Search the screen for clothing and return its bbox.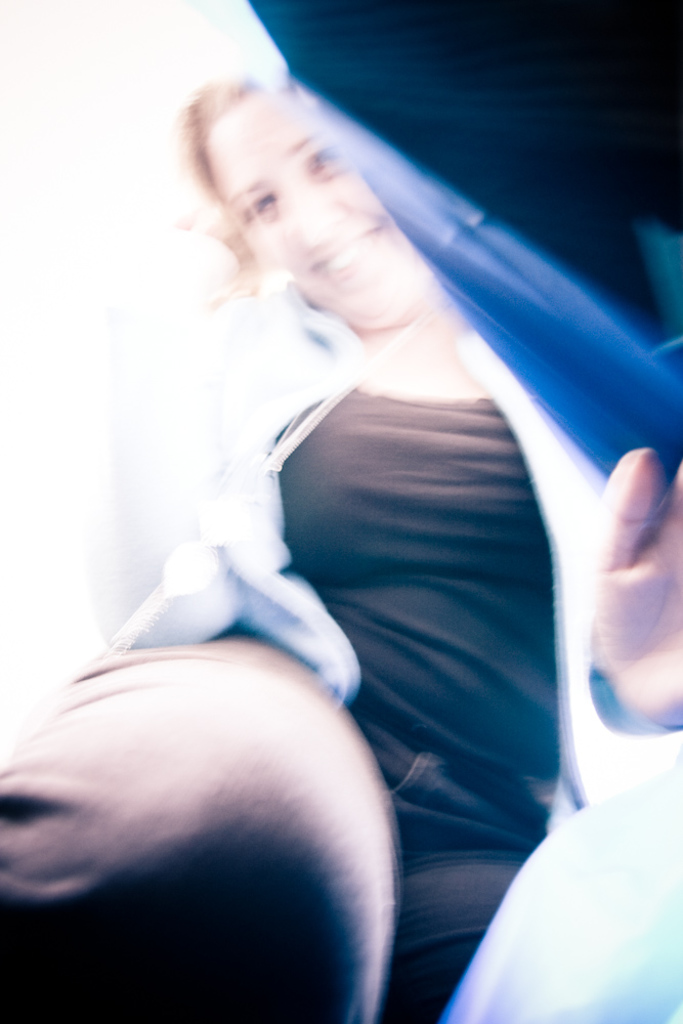
Found: box(0, 269, 682, 1023).
